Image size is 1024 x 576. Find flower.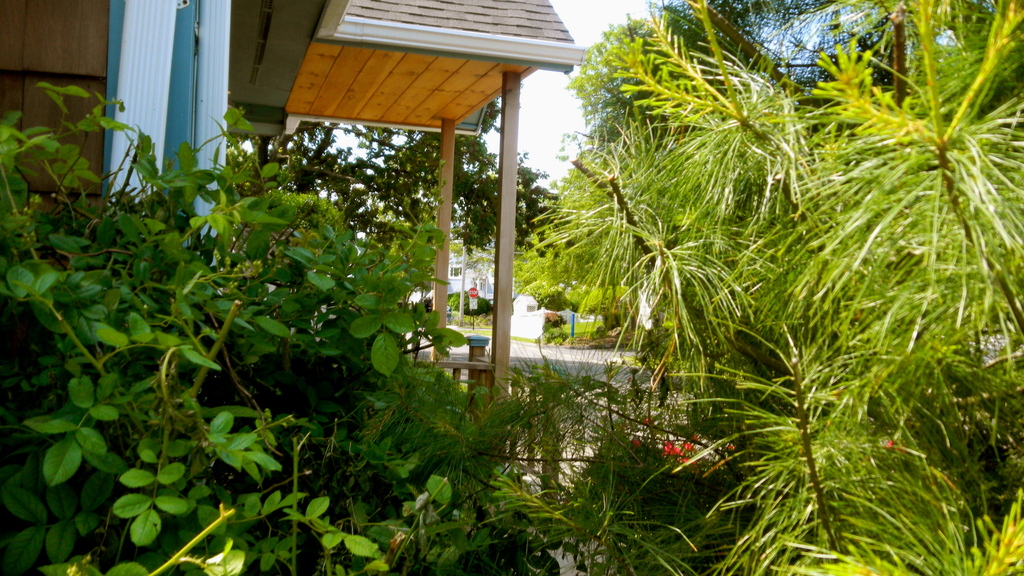
[x1=684, y1=444, x2=692, y2=450].
